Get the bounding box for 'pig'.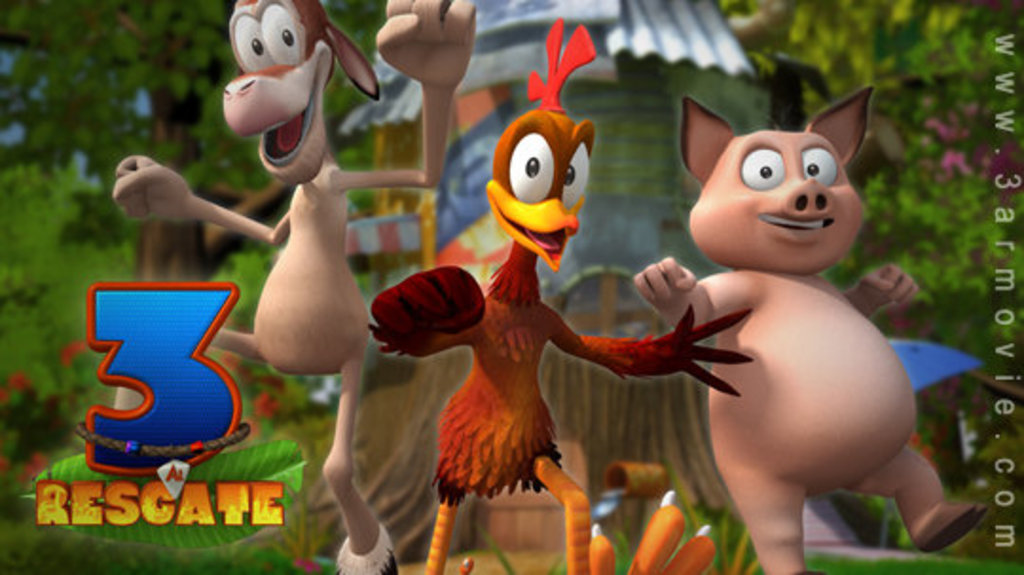
rect(633, 82, 986, 573).
